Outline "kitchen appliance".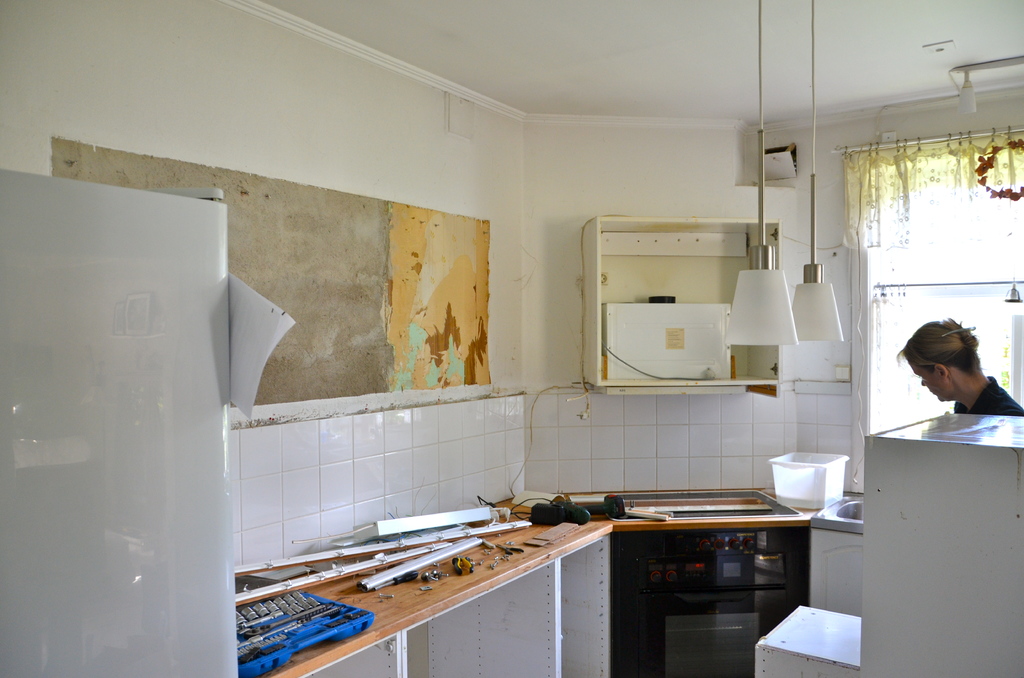
Outline: (604, 299, 740, 385).
